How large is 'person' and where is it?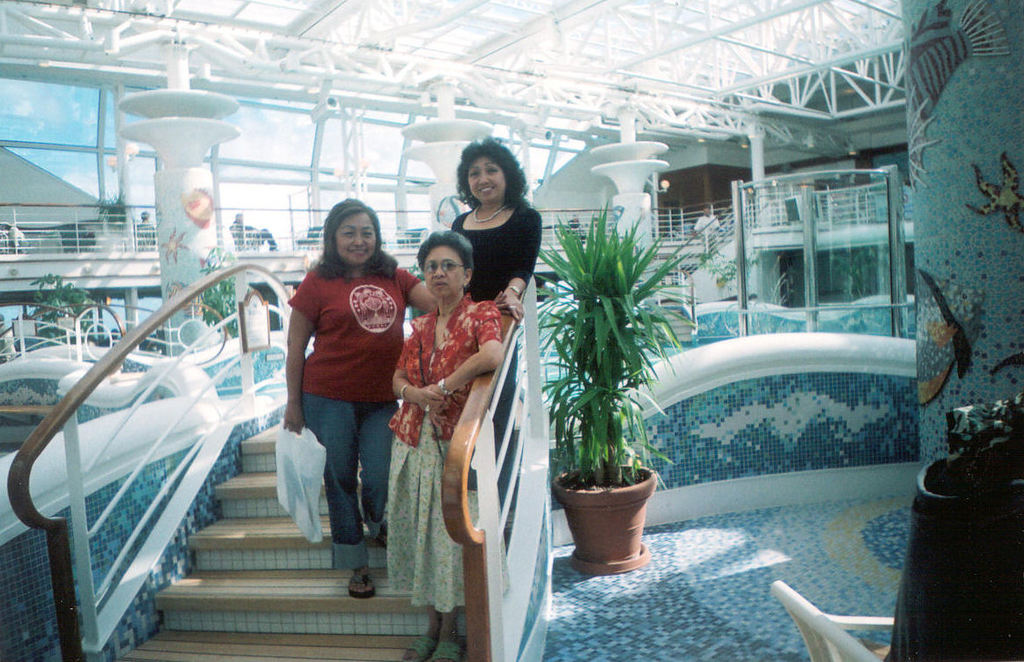
Bounding box: locate(453, 129, 545, 504).
